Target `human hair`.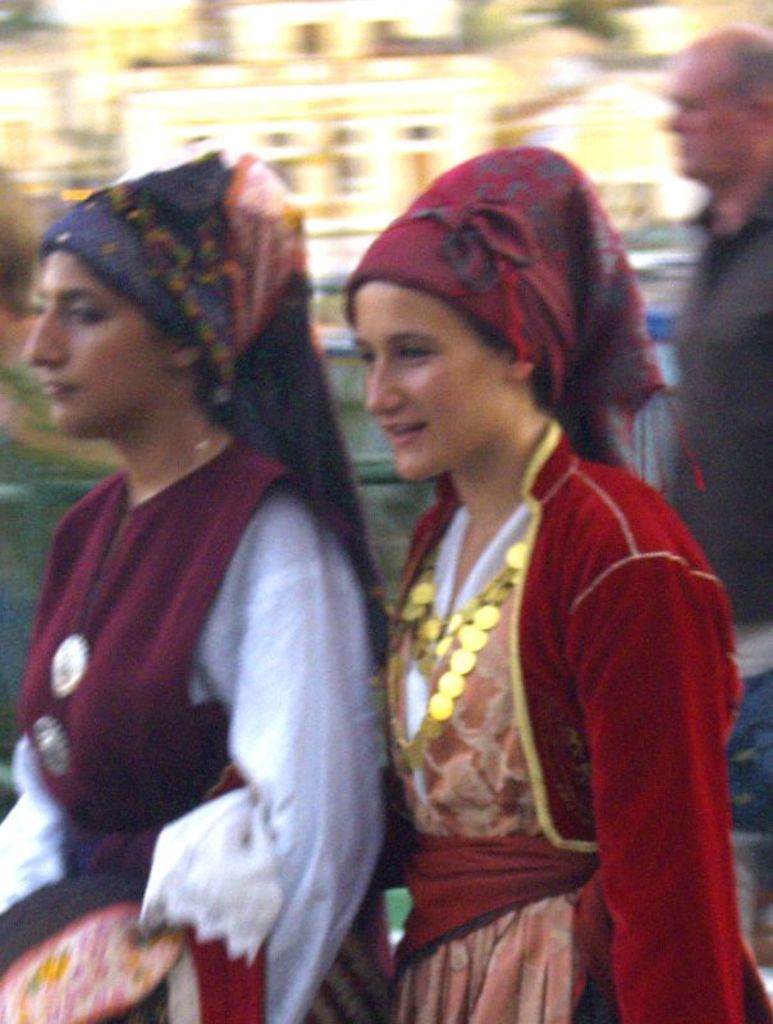
Target region: {"x1": 59, "y1": 253, "x2": 392, "y2": 652}.
